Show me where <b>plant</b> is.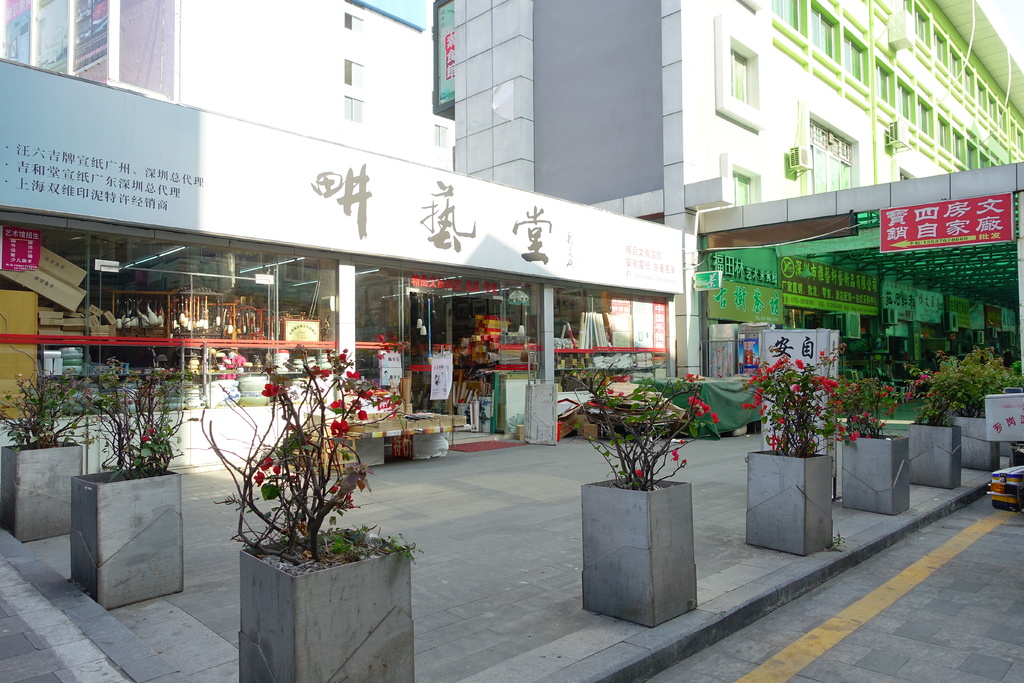
<b>plant</b> is at 836,370,905,436.
